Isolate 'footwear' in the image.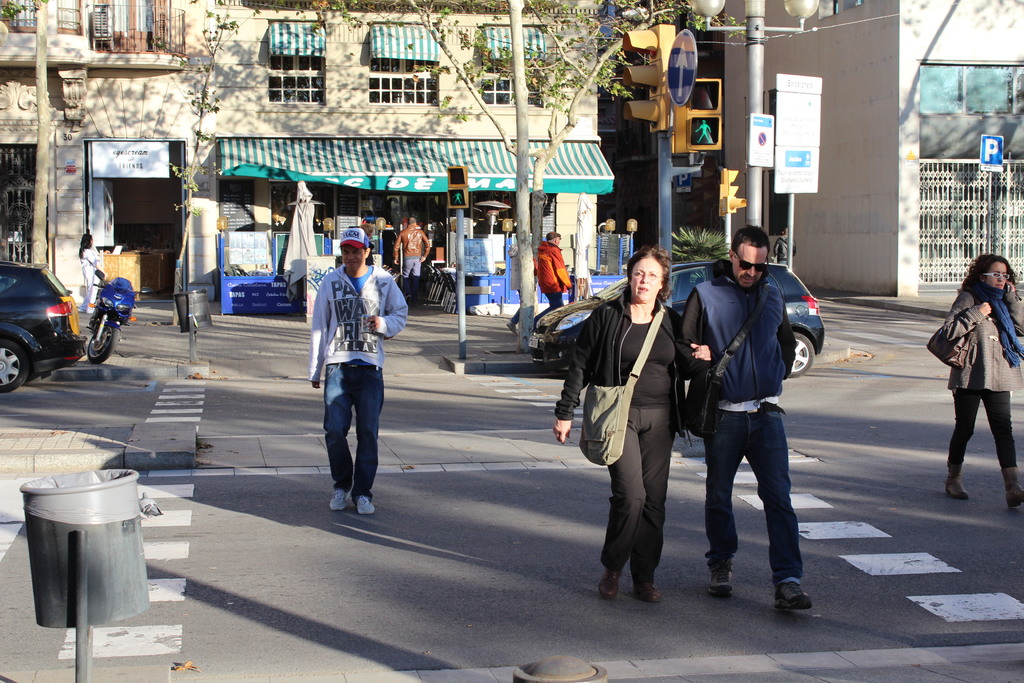
Isolated region: [1007, 465, 1023, 507].
